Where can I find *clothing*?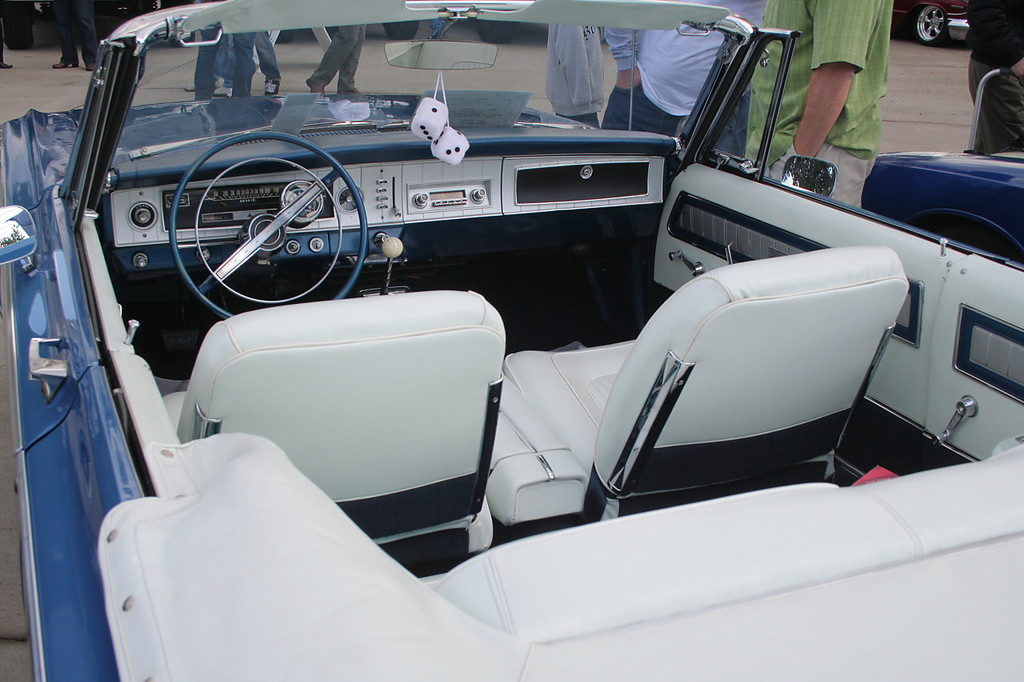
You can find it at bbox=(966, 0, 1023, 155).
